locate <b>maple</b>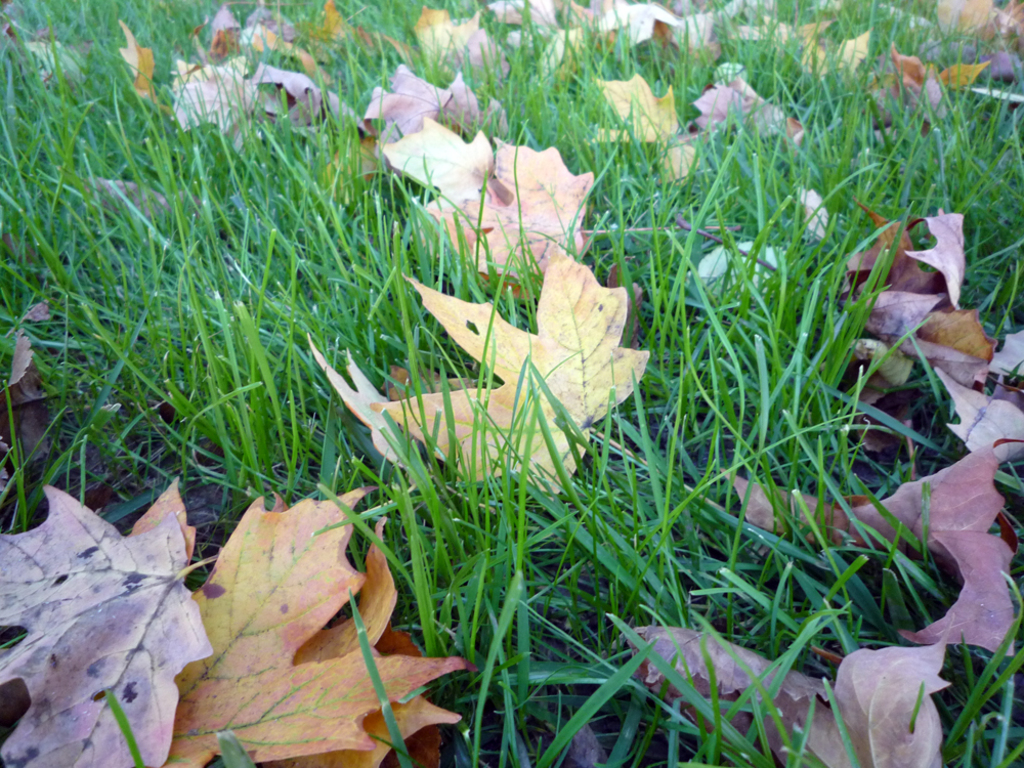
bbox=[283, 268, 657, 475]
